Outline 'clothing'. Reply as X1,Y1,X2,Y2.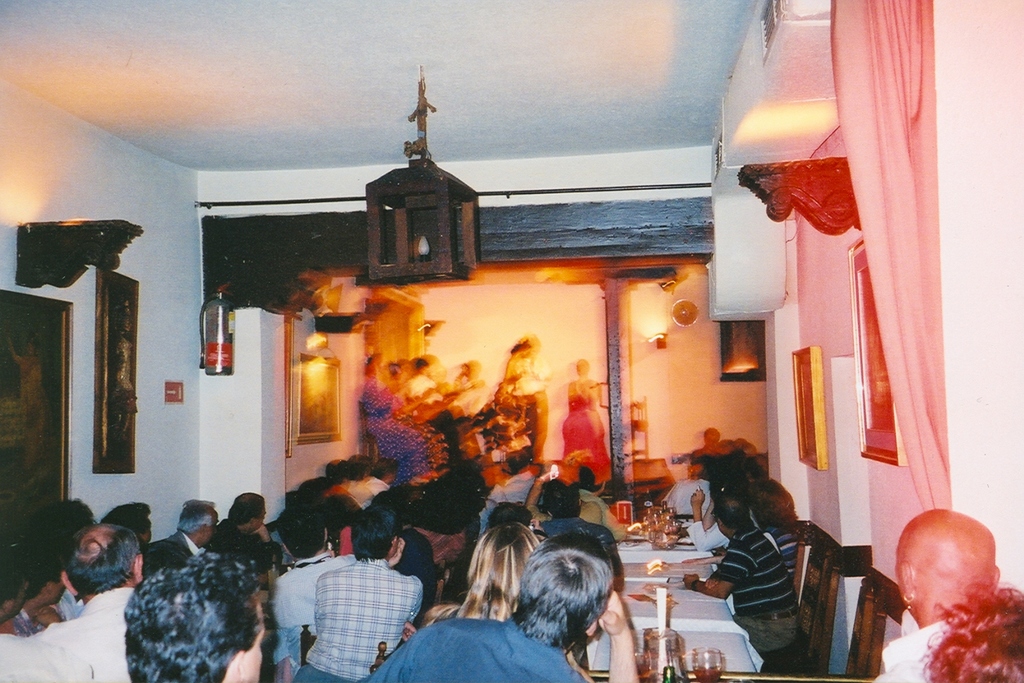
407,366,469,468.
